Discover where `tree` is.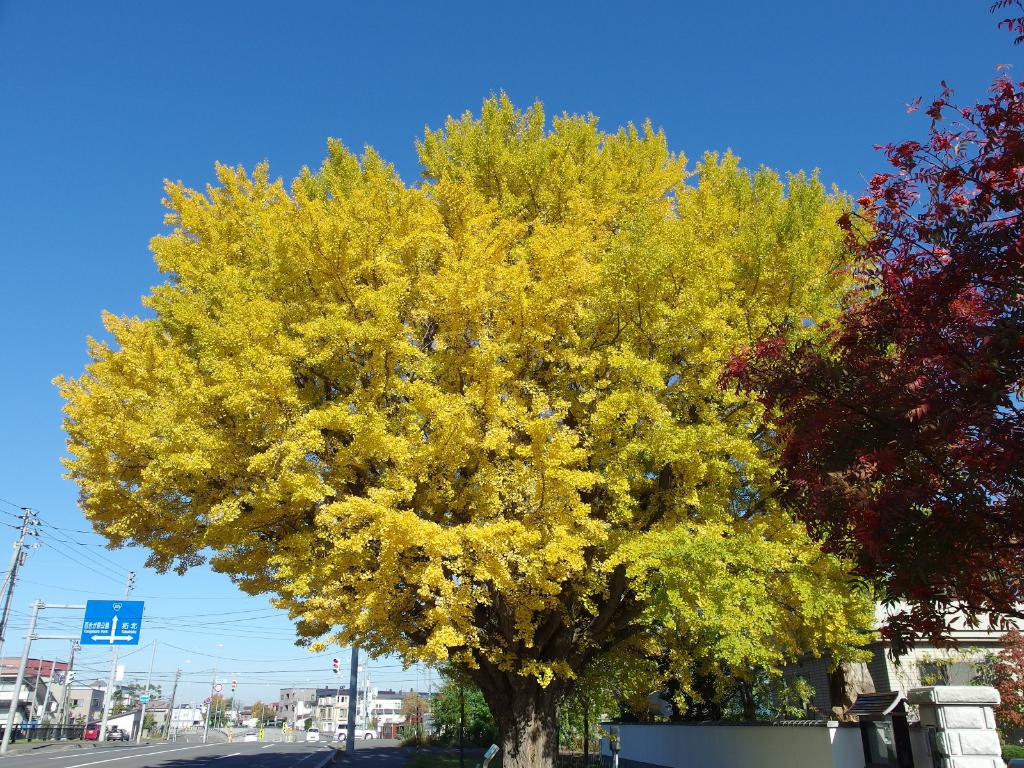
Discovered at [435,682,478,735].
